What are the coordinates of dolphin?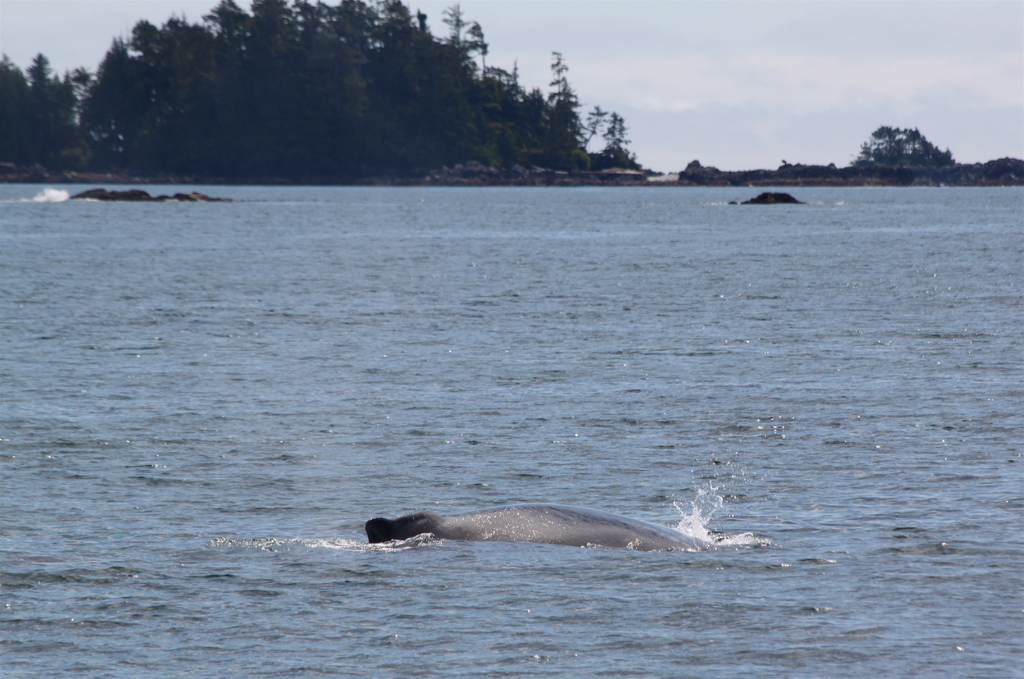
365:507:714:553.
